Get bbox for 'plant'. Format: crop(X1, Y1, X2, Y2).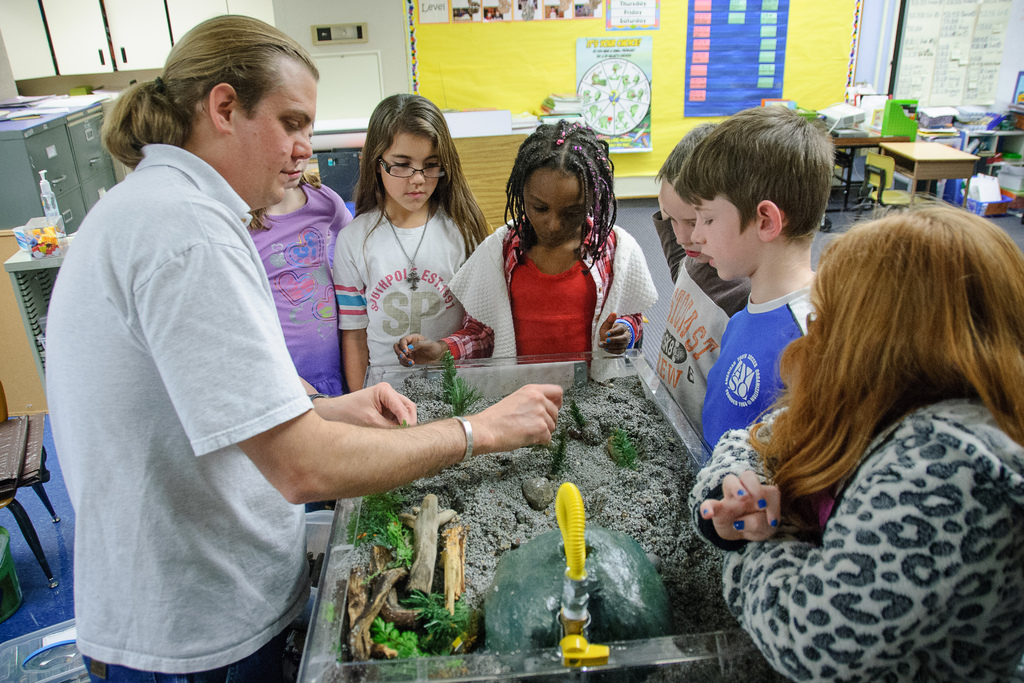
crop(429, 363, 471, 413).
